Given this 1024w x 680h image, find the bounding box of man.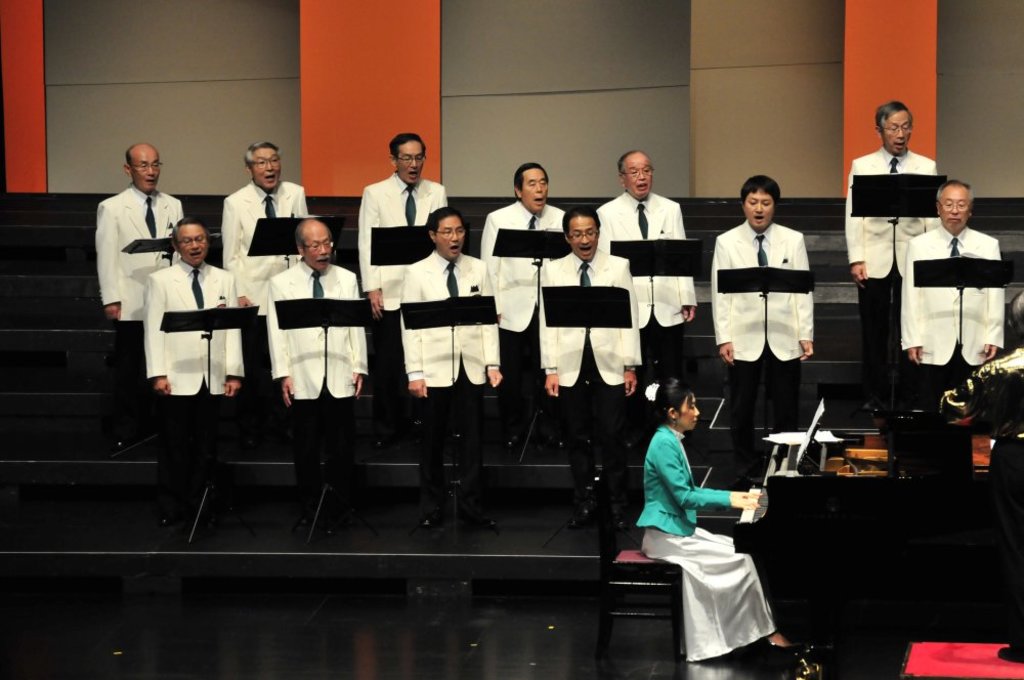
[x1=354, y1=139, x2=454, y2=408].
